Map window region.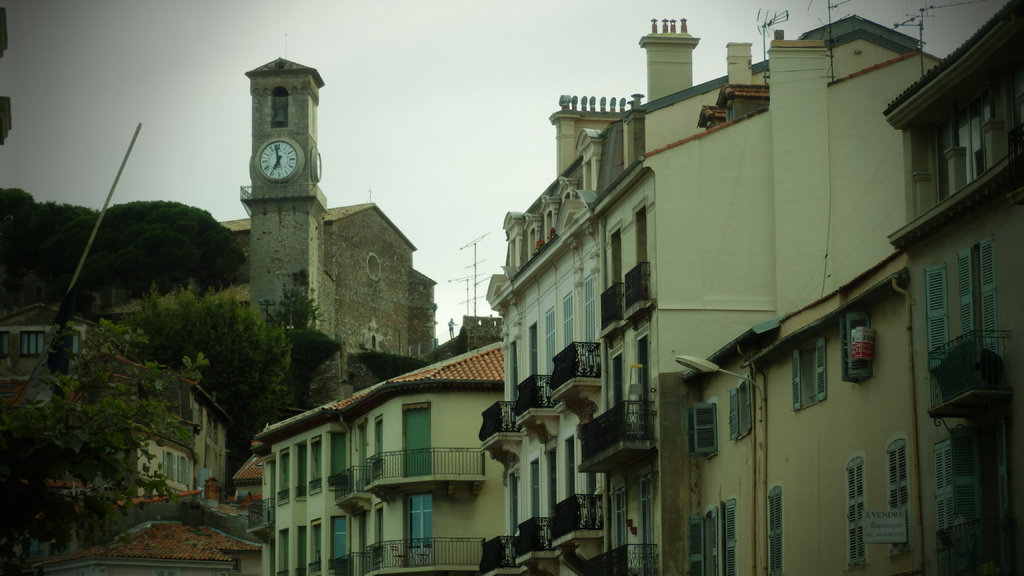
Mapped to 847:449:865:575.
